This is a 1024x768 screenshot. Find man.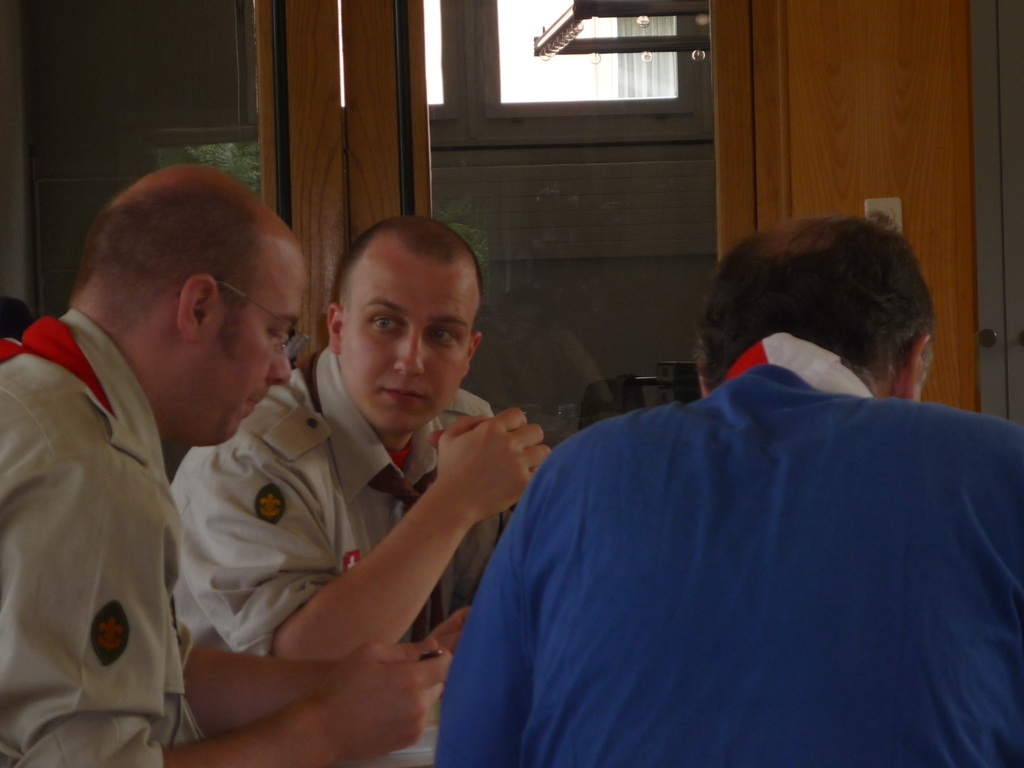
Bounding box: box=[0, 162, 452, 767].
